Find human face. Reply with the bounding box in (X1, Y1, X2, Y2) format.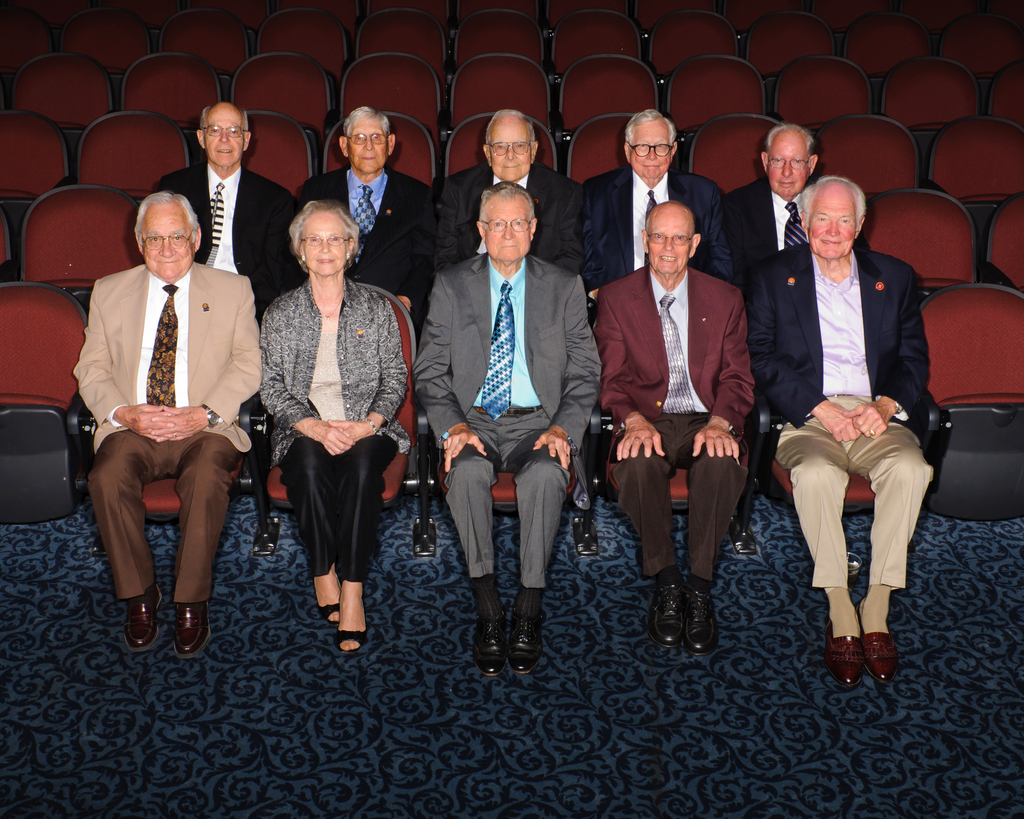
(492, 129, 527, 179).
